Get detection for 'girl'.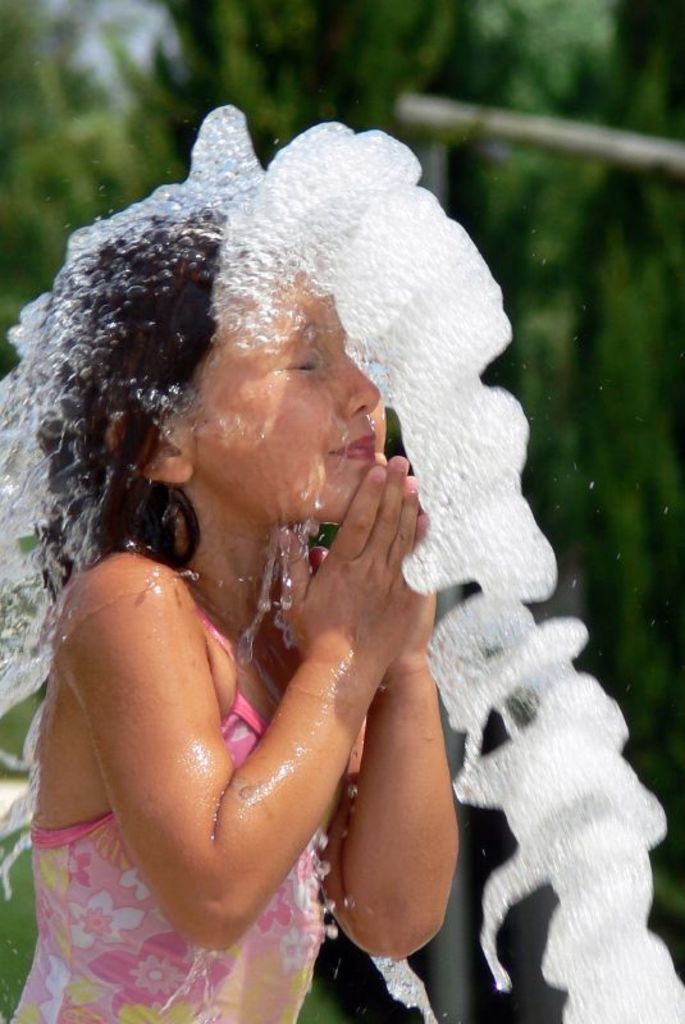
Detection: rect(6, 202, 460, 1023).
